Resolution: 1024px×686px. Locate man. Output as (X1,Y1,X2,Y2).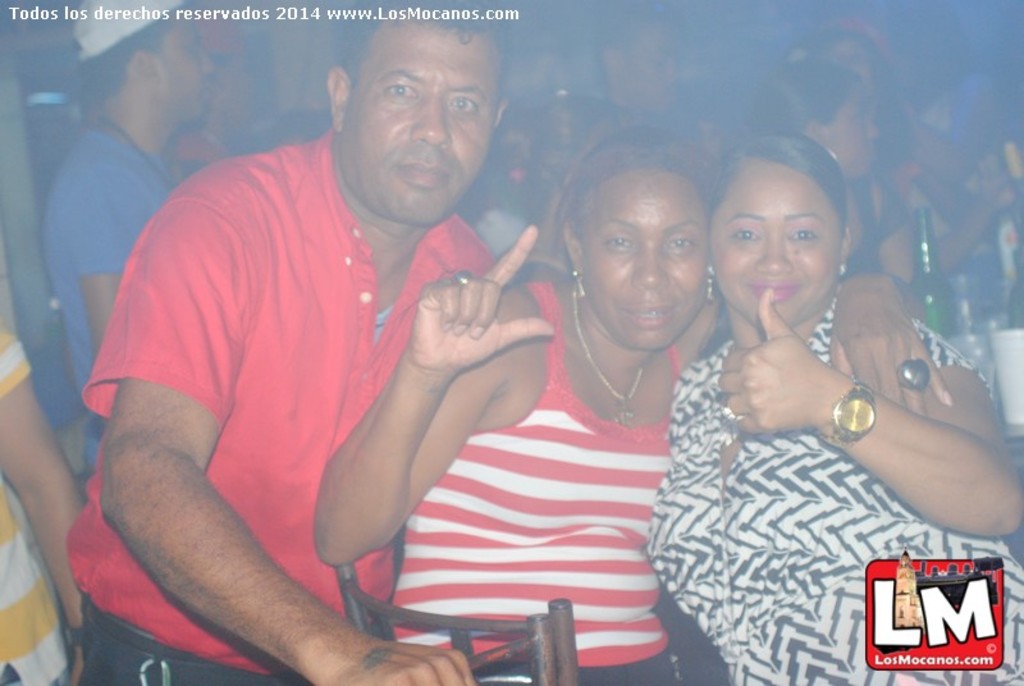
(44,0,216,477).
